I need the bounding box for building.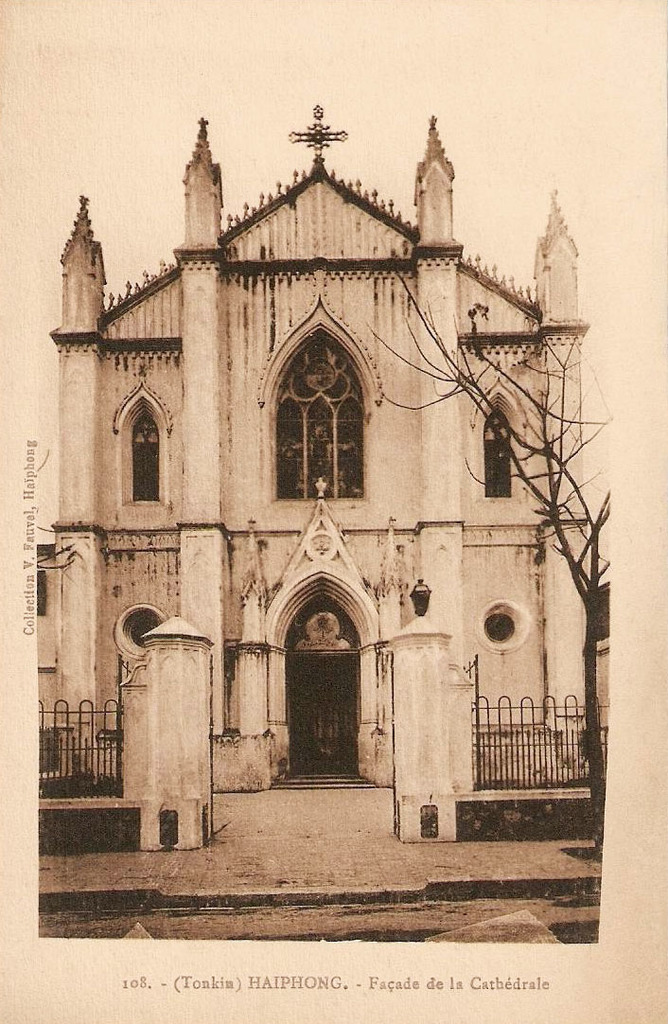
Here it is: 52:101:591:793.
